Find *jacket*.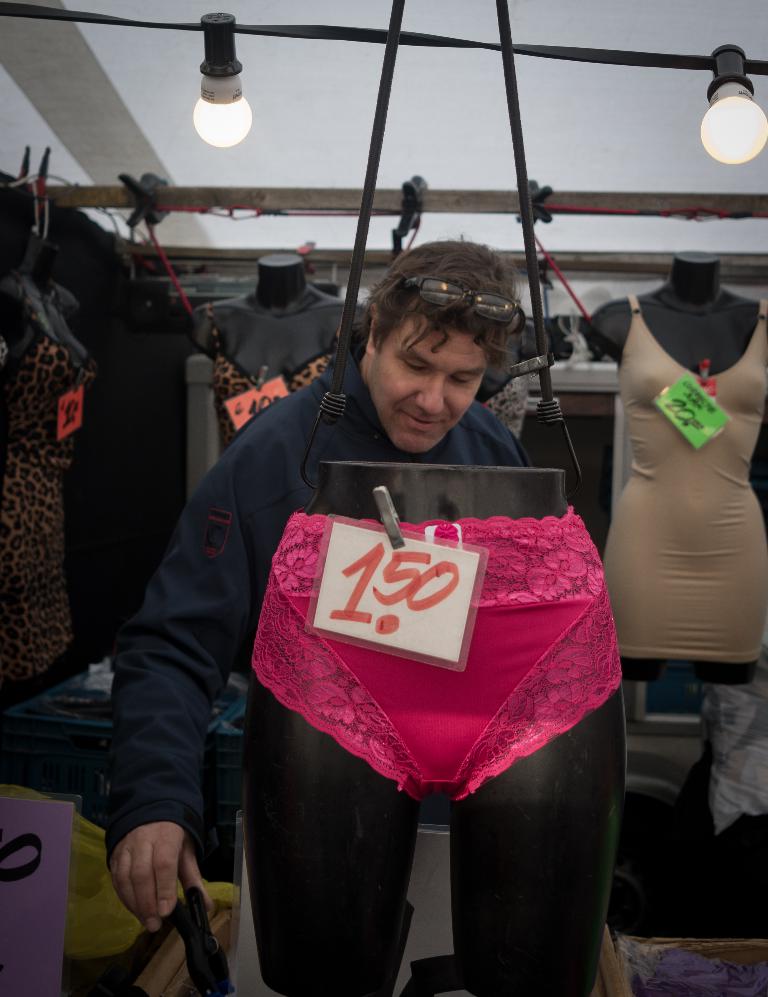
<box>109,347,533,869</box>.
